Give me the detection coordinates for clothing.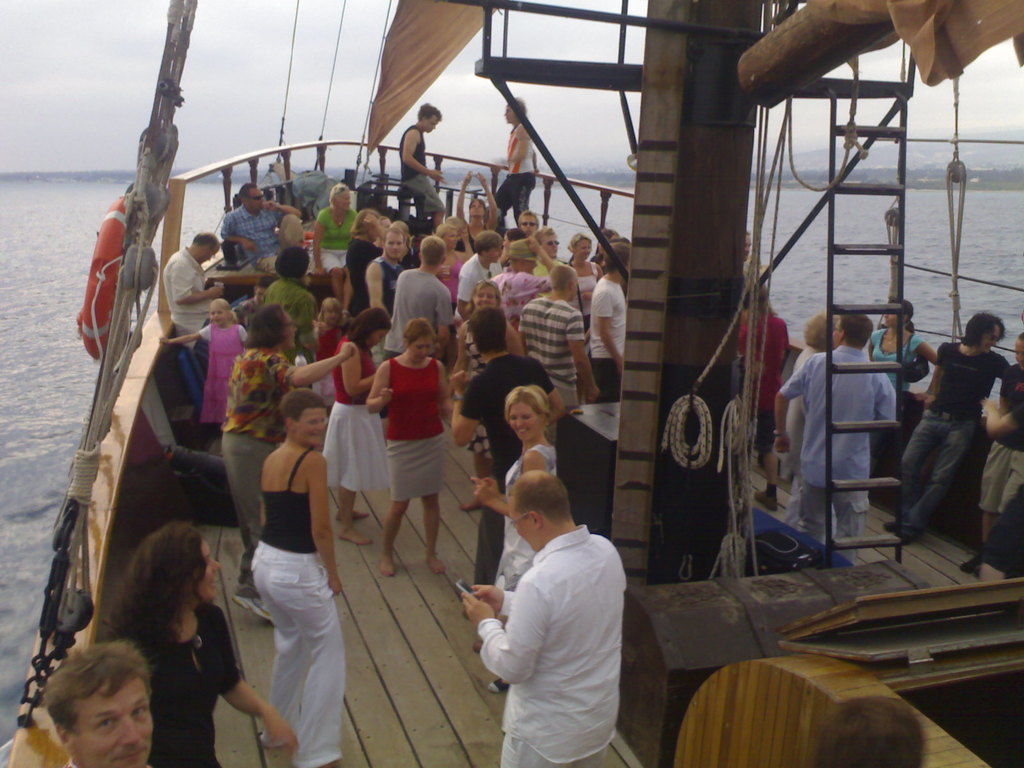
rect(738, 307, 787, 455).
